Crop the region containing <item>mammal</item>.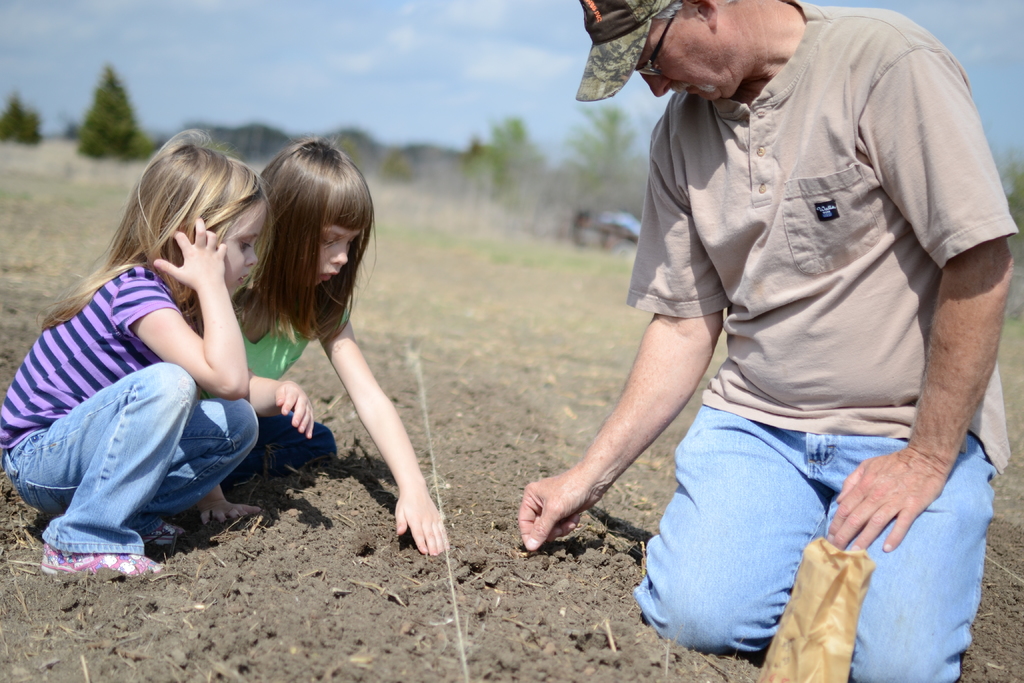
Crop region: [x1=195, y1=134, x2=454, y2=557].
